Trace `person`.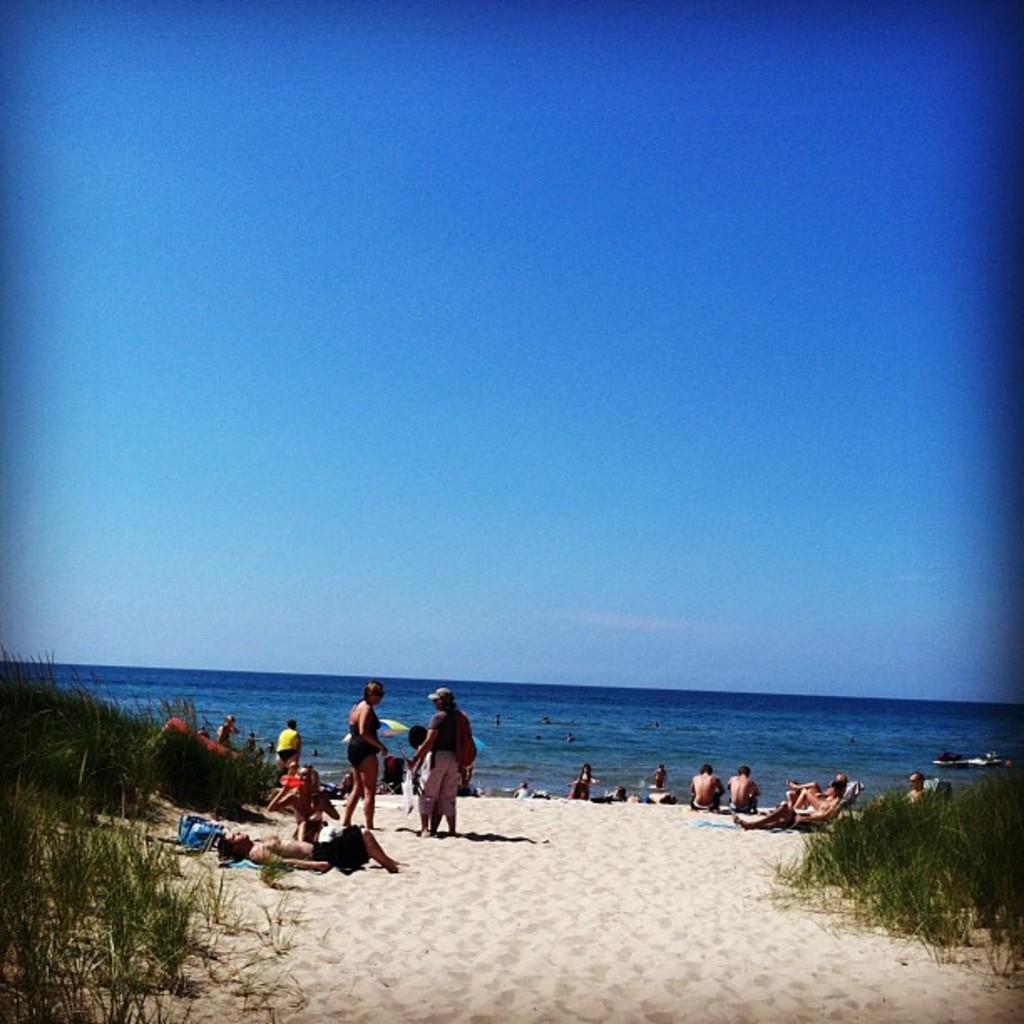
Traced to x1=899, y1=770, x2=930, y2=806.
